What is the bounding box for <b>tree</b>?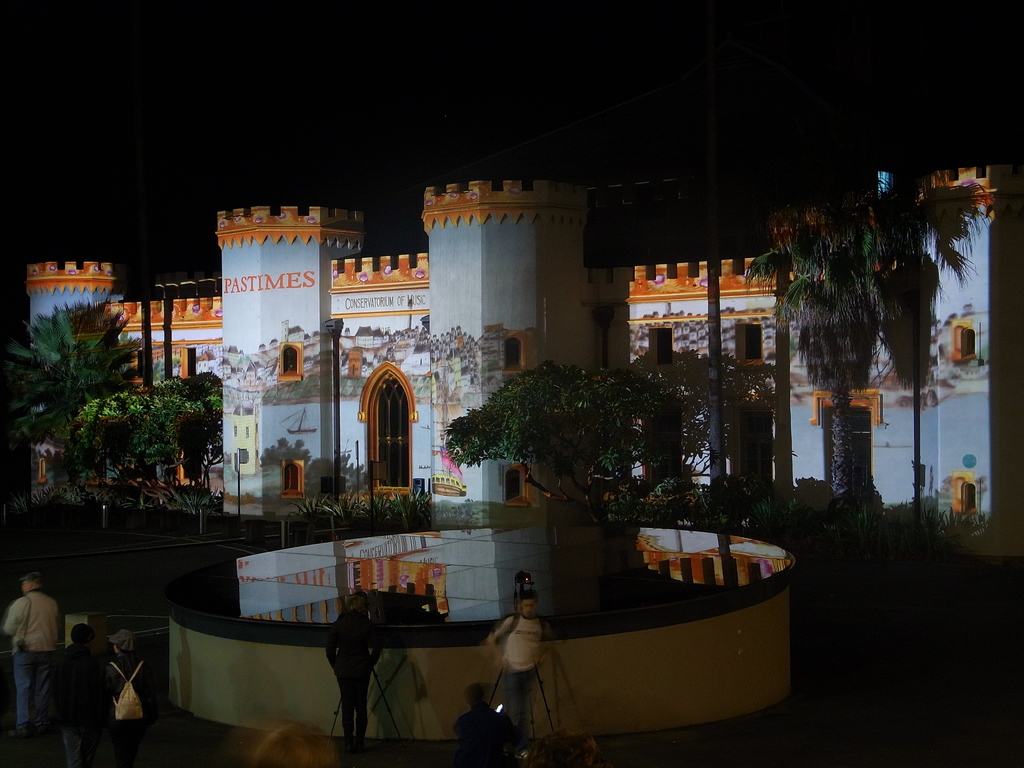
68:376:209:506.
